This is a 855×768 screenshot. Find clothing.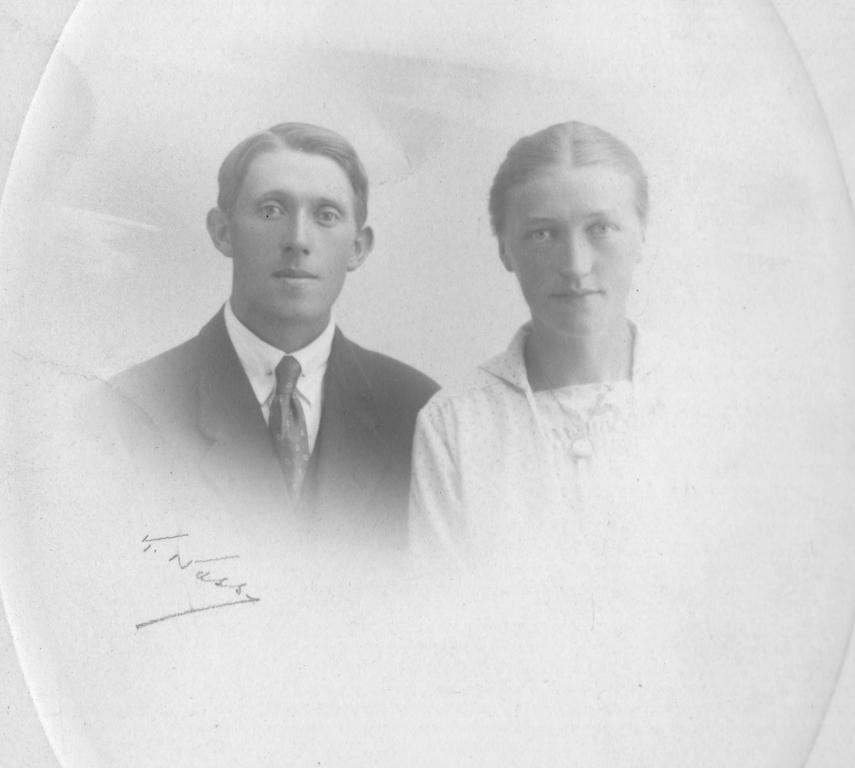
Bounding box: <bbox>424, 320, 696, 570</bbox>.
